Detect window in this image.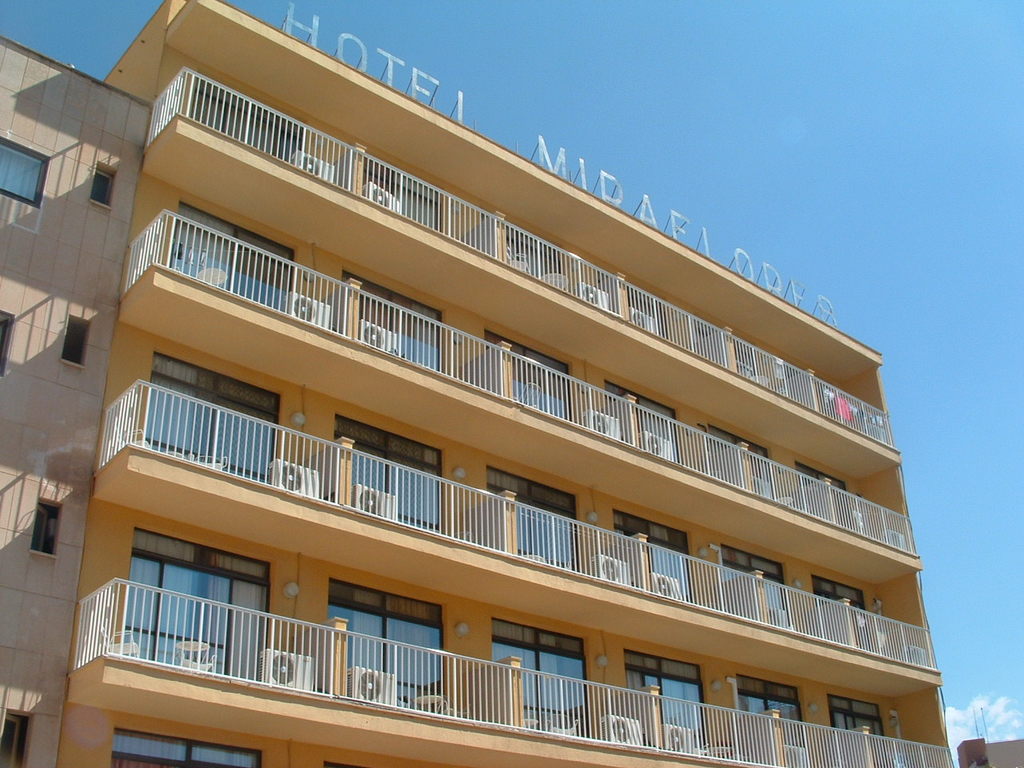
Detection: pyautogui.locateOnScreen(139, 350, 295, 491).
